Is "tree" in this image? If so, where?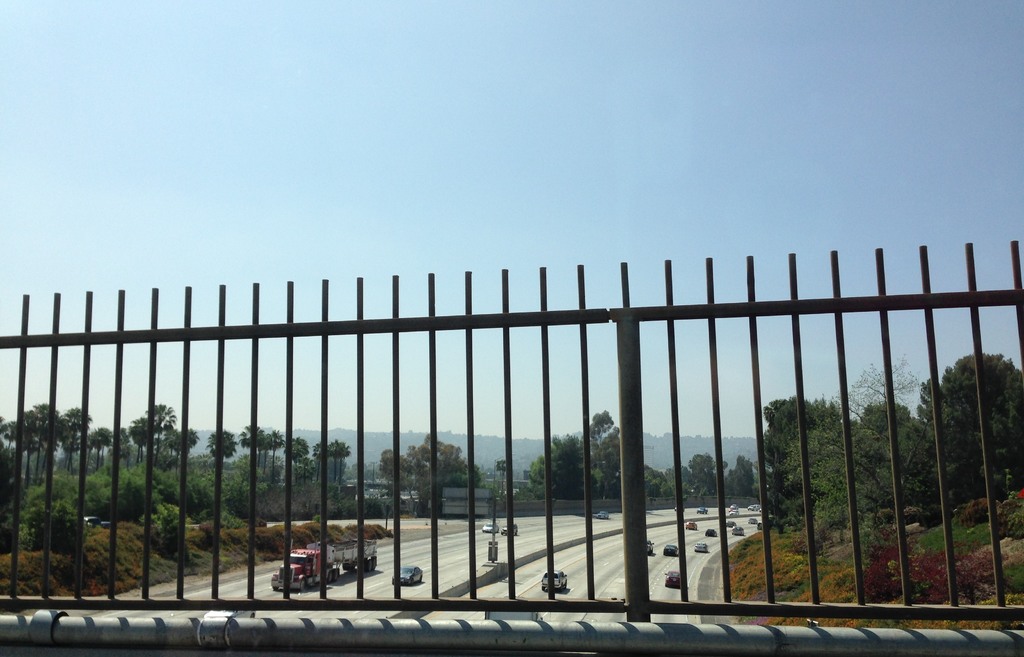
Yes, at 0 416 20 469.
